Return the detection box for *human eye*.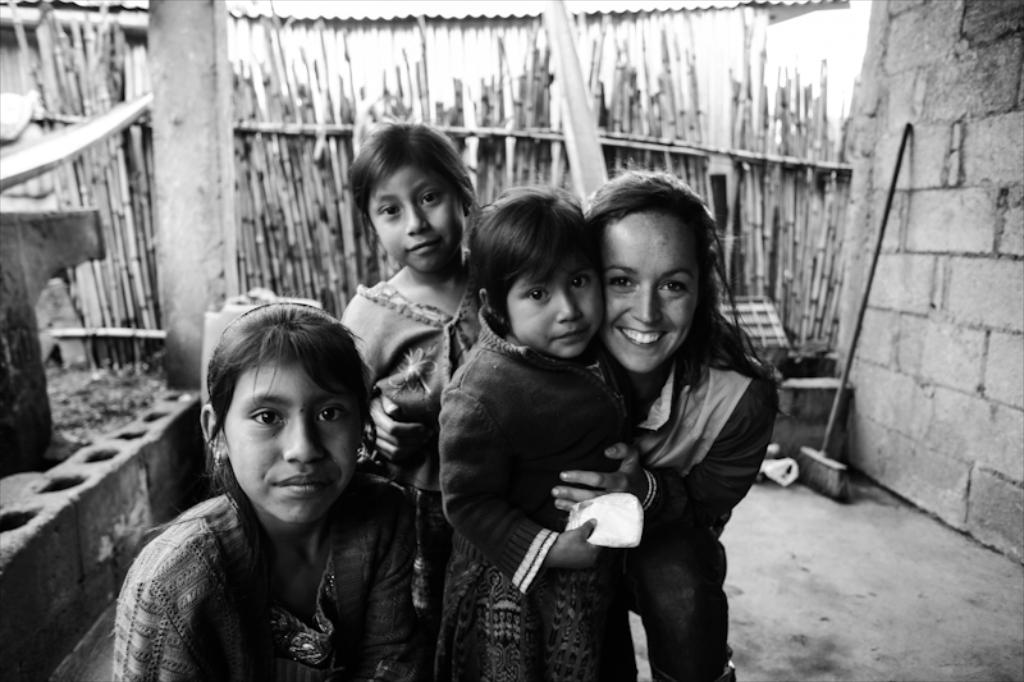
[left=518, top=287, right=552, bottom=306].
